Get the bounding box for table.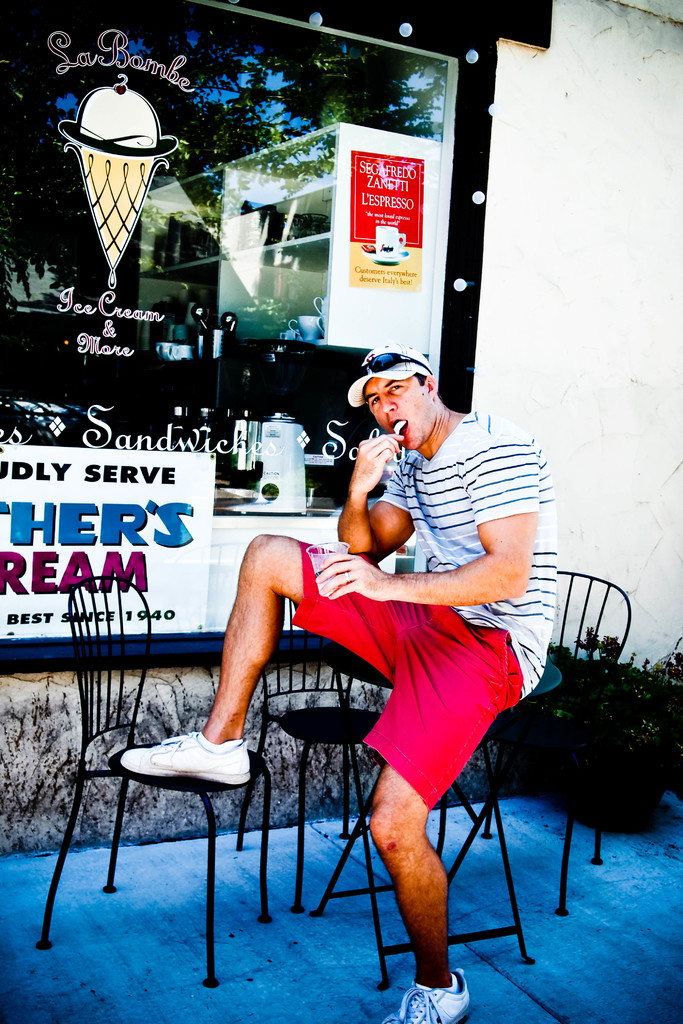
select_region(308, 661, 586, 993).
